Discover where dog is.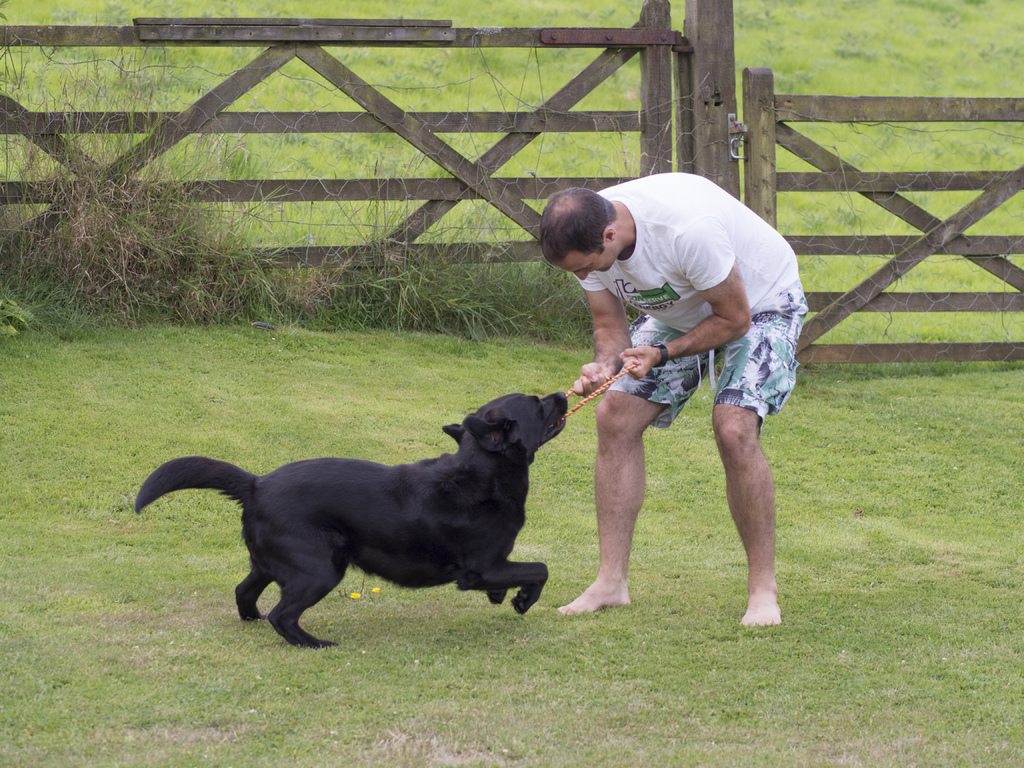
Discovered at 134/394/567/652.
